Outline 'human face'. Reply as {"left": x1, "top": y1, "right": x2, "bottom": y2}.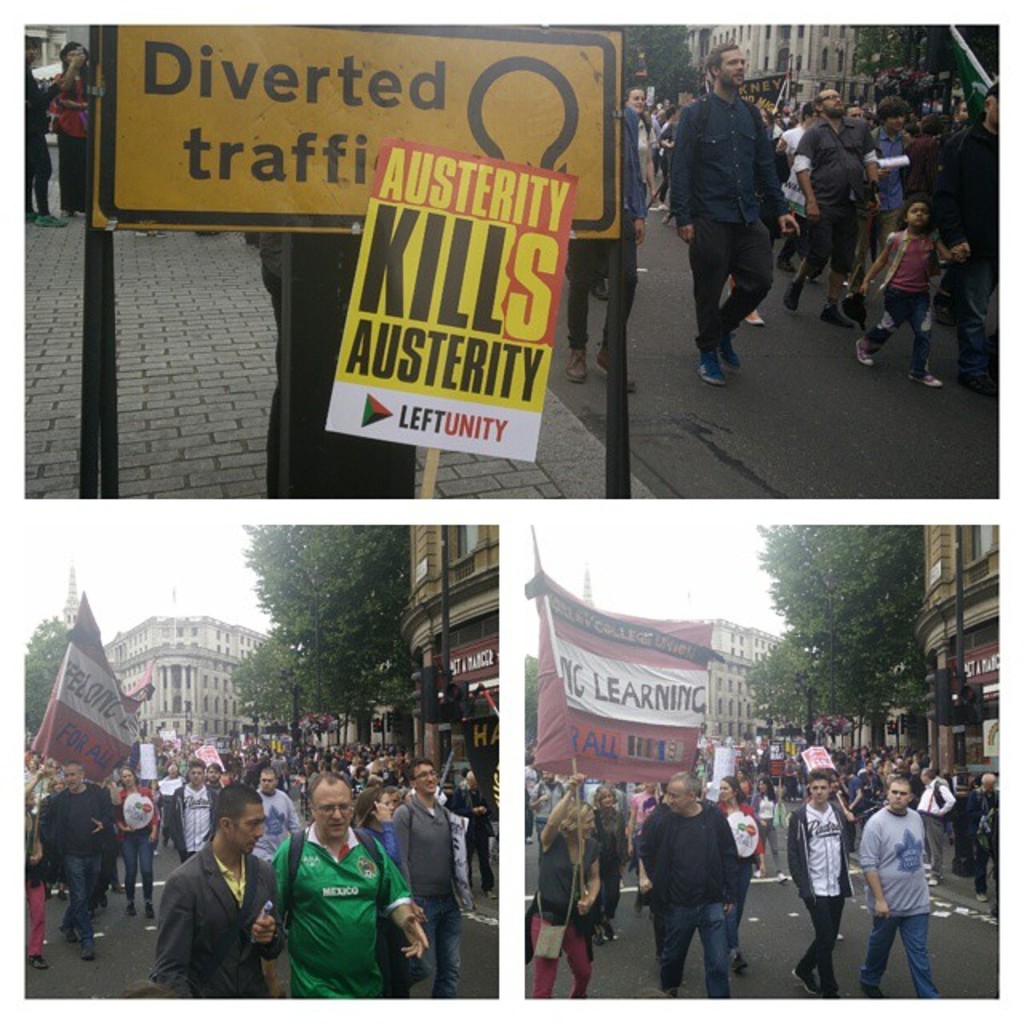
{"left": 259, "top": 771, "right": 278, "bottom": 794}.
